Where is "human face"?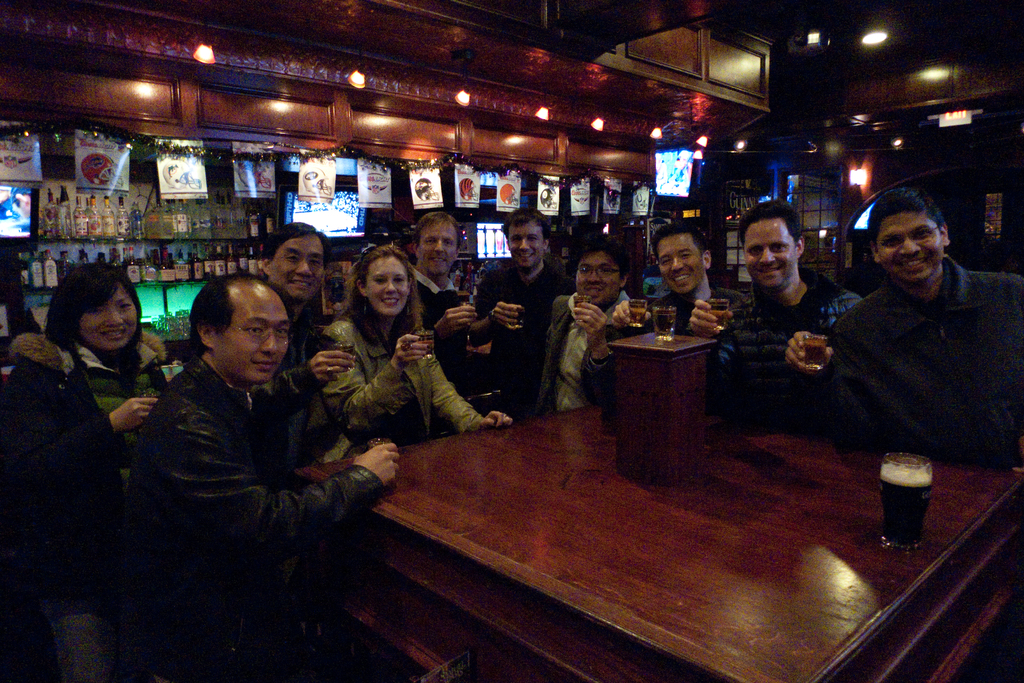
rect(419, 224, 456, 273).
